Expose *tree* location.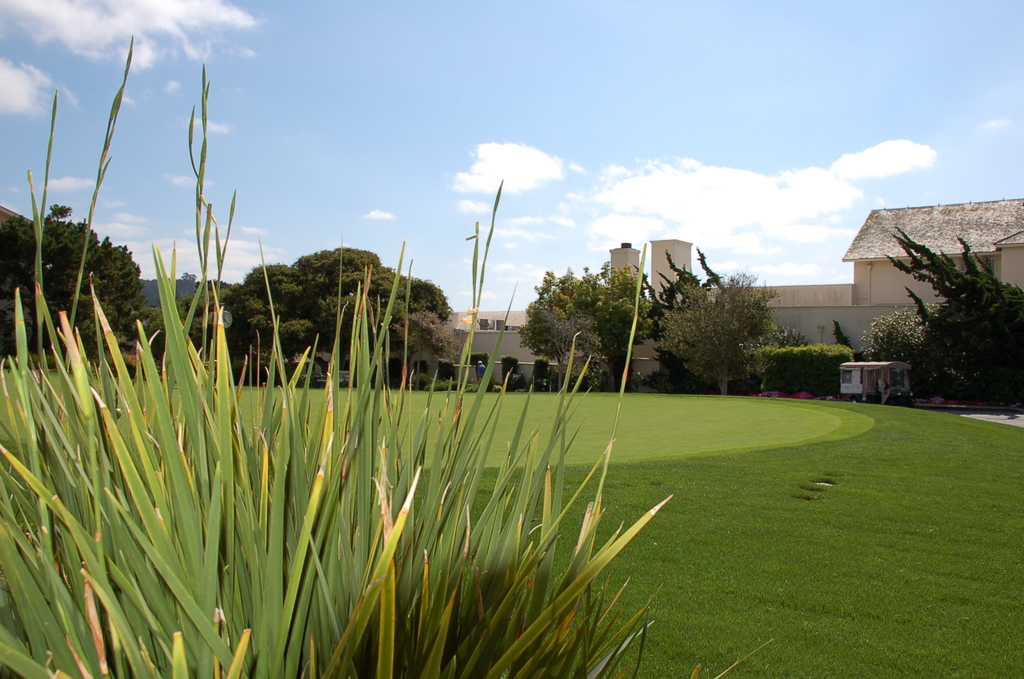
Exposed at BBox(531, 307, 610, 394).
